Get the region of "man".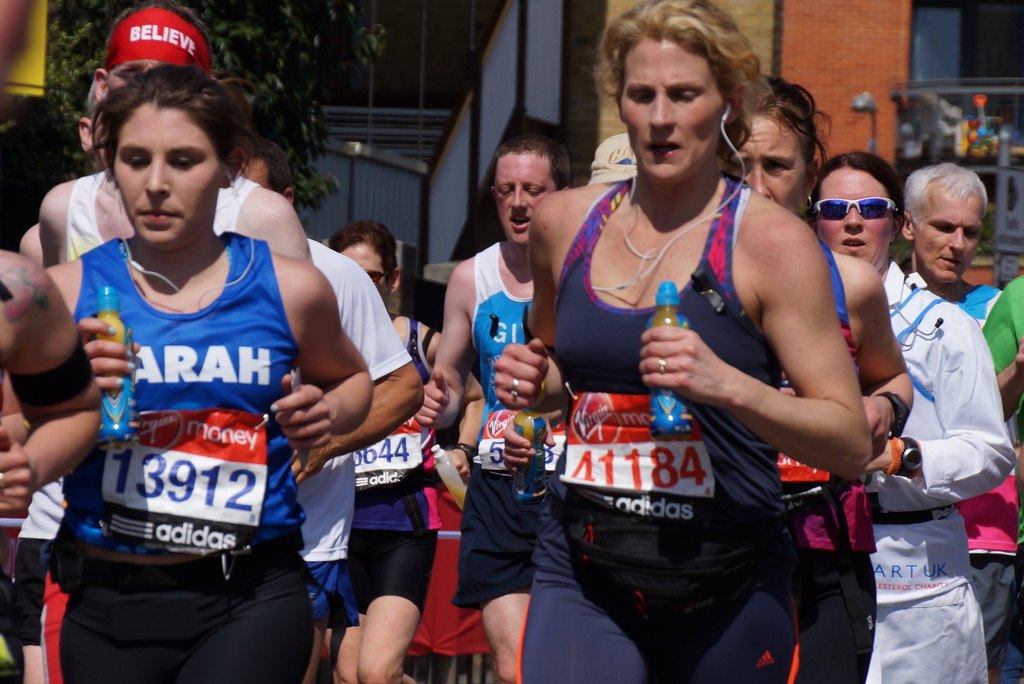
896/156/1000/661.
